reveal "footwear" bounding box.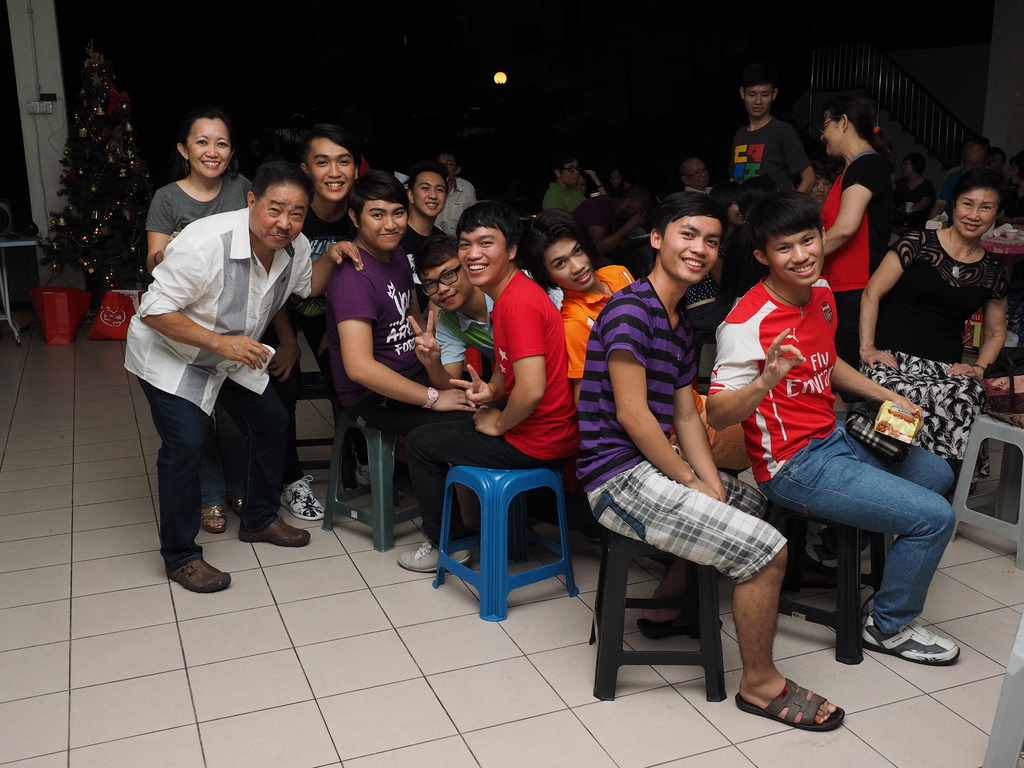
Revealed: rect(252, 512, 305, 547).
